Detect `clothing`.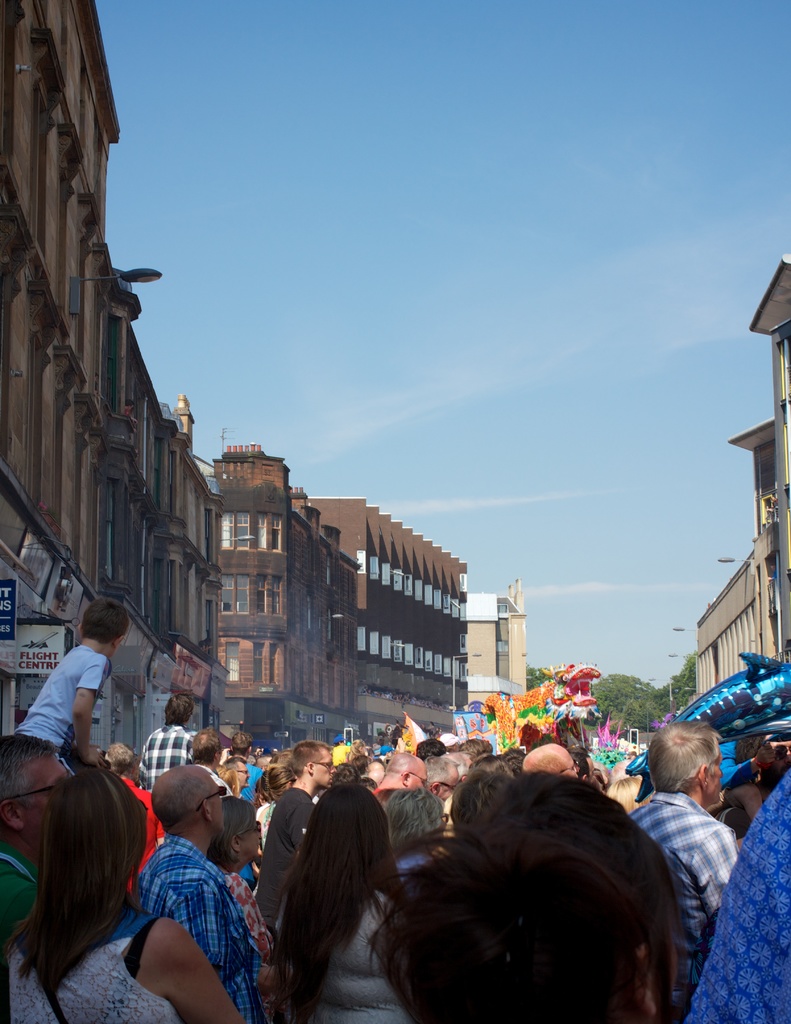
Detected at [139, 713, 207, 767].
